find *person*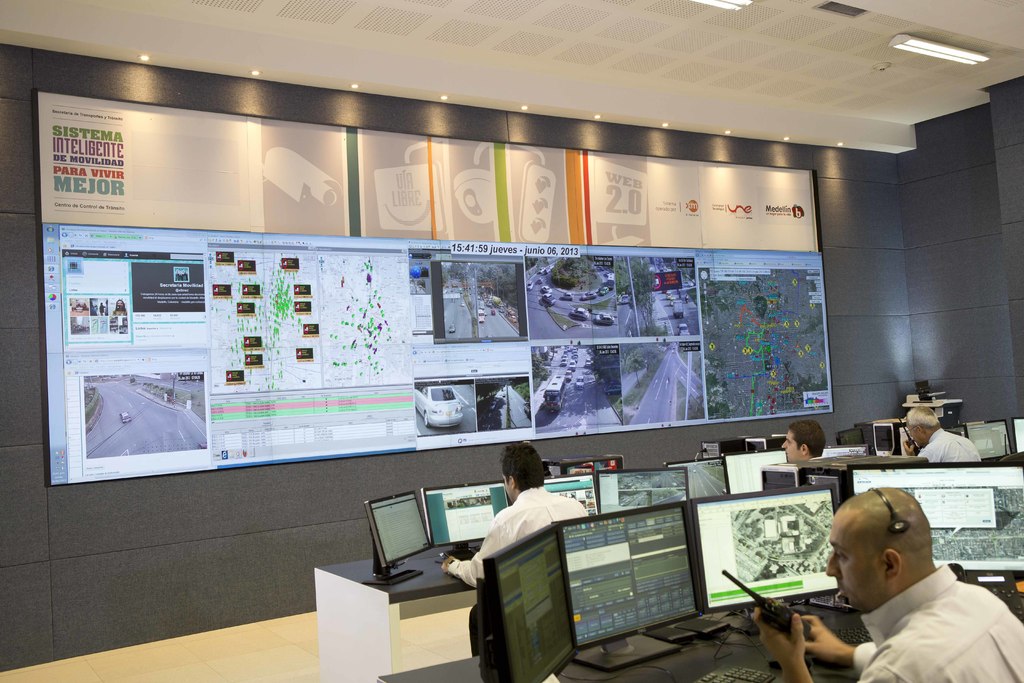
[438,441,612,589]
